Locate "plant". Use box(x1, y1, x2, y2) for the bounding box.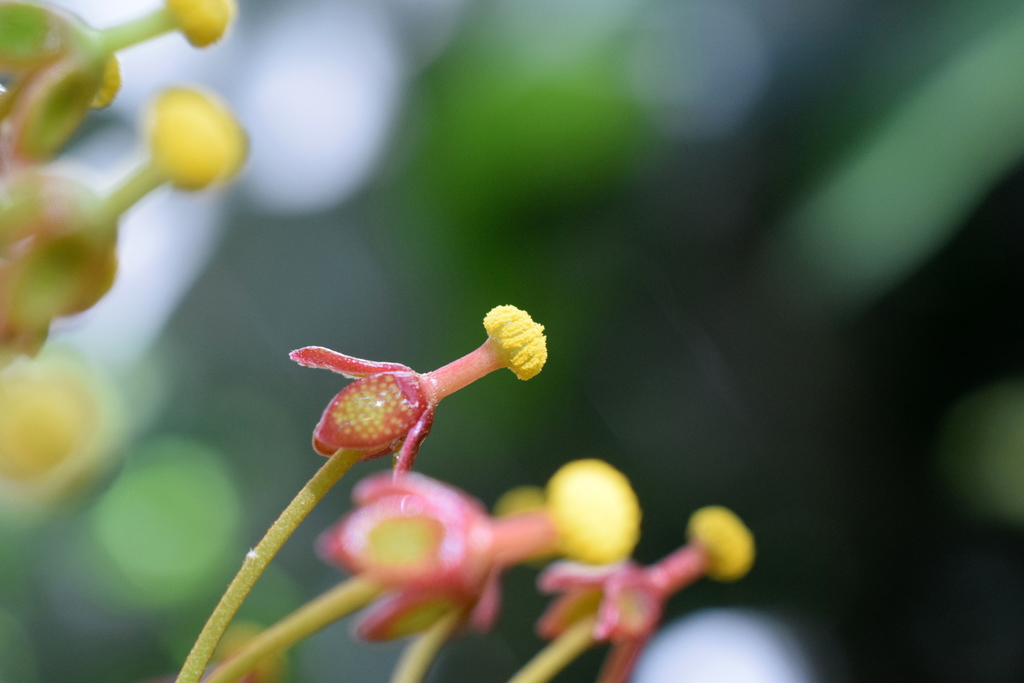
box(174, 304, 754, 682).
